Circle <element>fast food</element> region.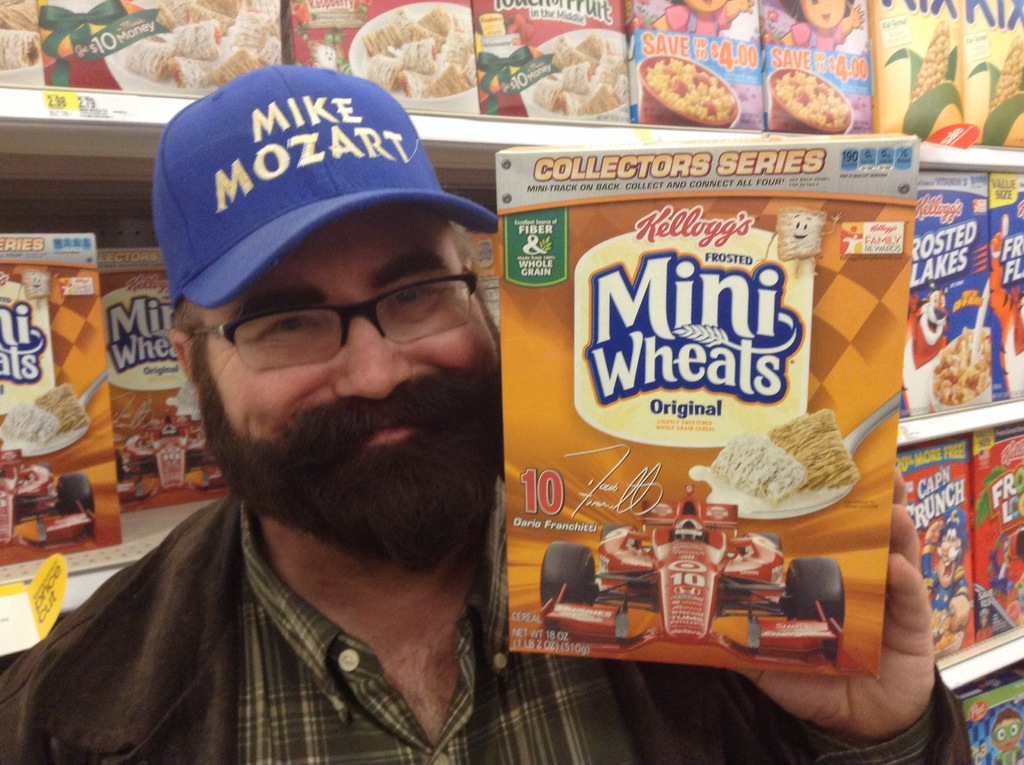
Region: pyautogui.locateOnScreen(529, 33, 637, 120).
